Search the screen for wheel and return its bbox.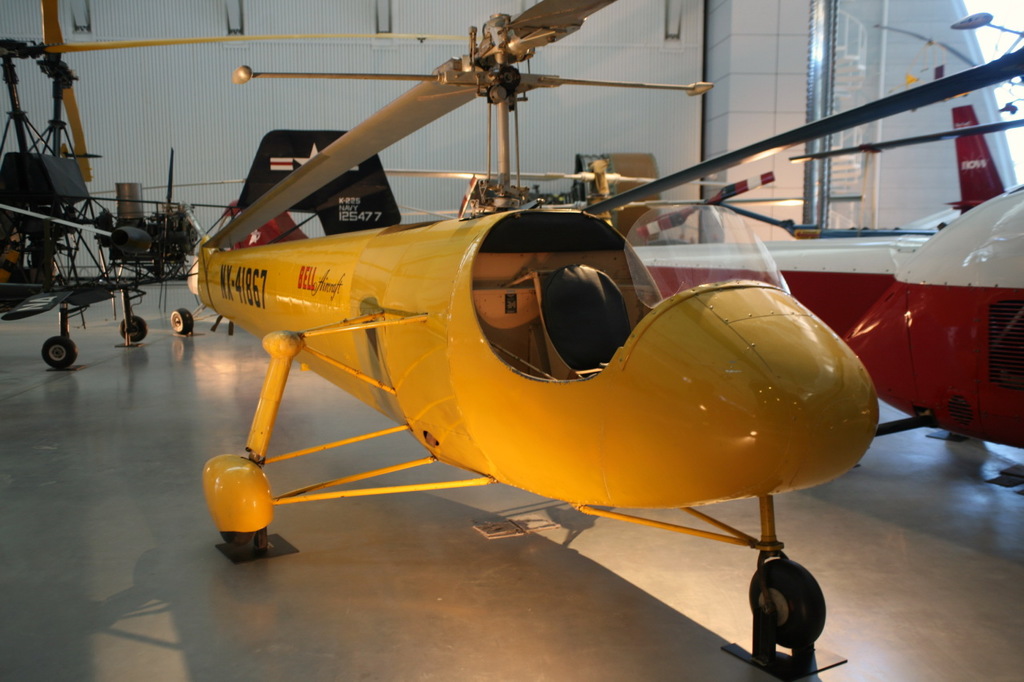
Found: x1=761, y1=575, x2=837, y2=656.
